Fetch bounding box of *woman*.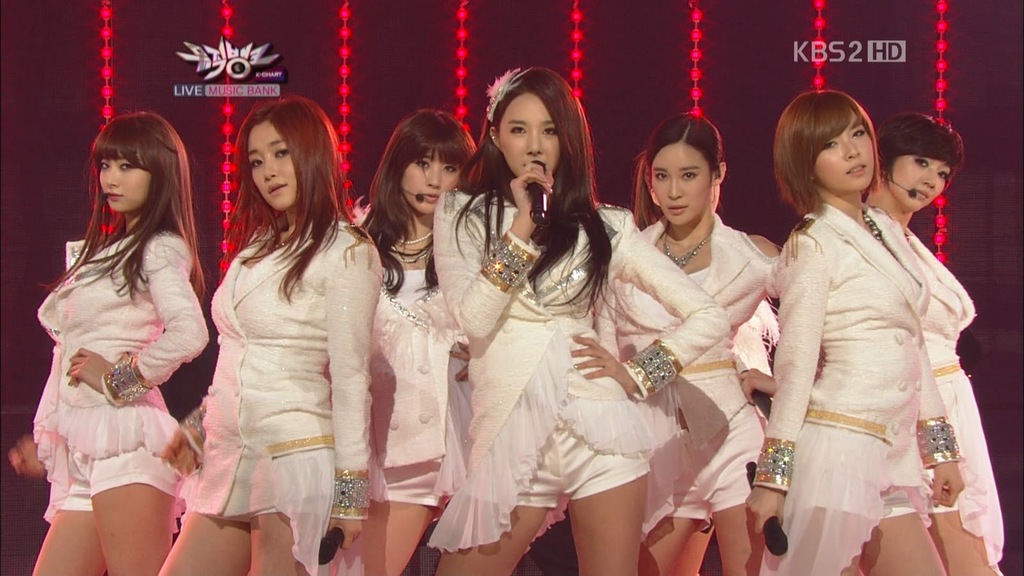
Bbox: box=[805, 111, 1010, 575].
